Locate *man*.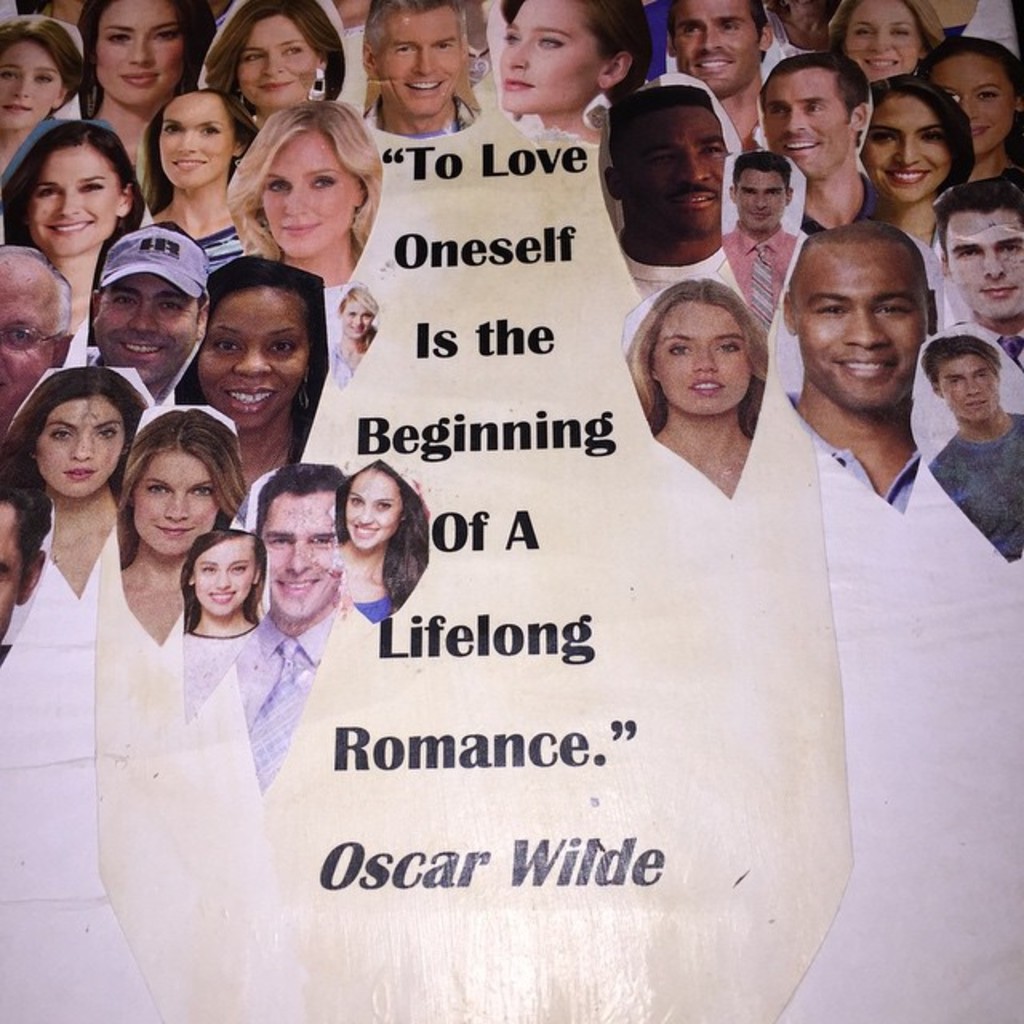
Bounding box: pyautogui.locateOnScreen(0, 242, 74, 429).
